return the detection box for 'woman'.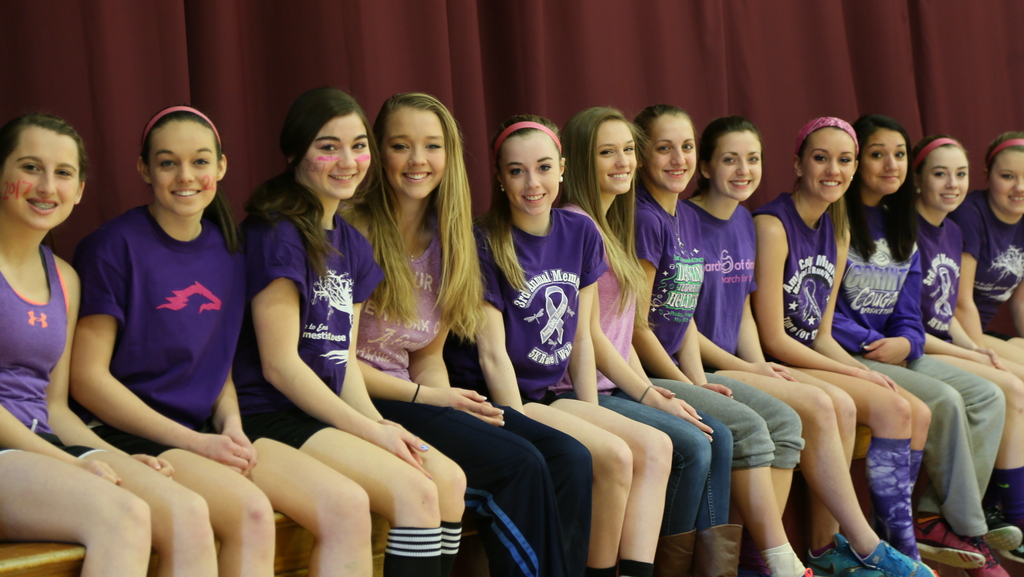
x1=557 y1=113 x2=744 y2=576.
